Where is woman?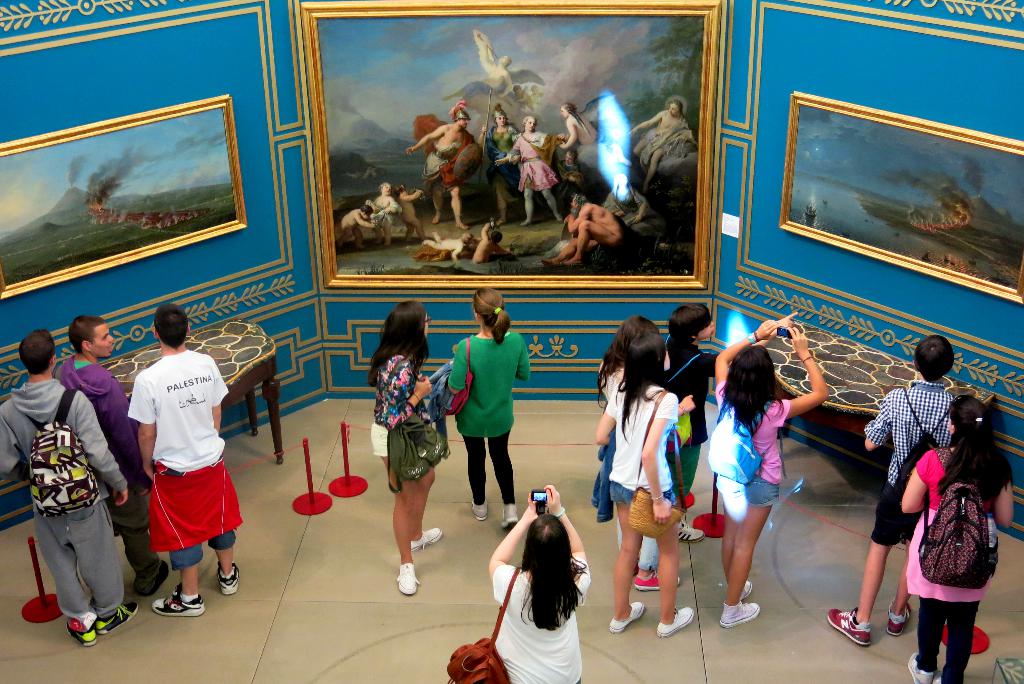
bbox=(473, 481, 598, 683).
